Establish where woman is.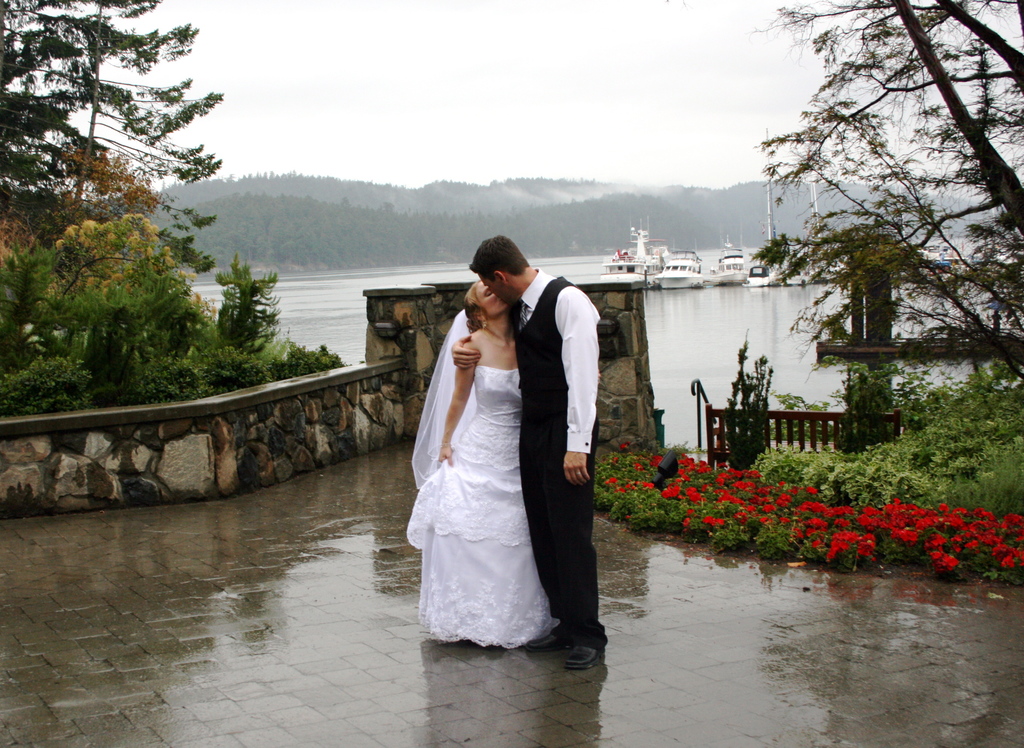
Established at rect(415, 237, 577, 656).
